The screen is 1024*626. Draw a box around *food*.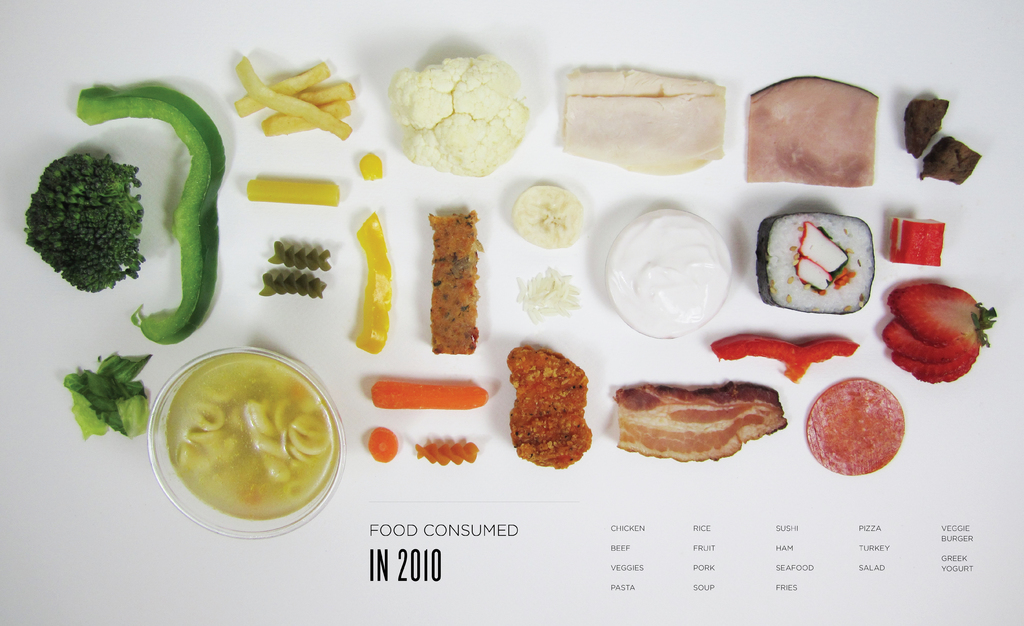
locate(890, 215, 945, 268).
